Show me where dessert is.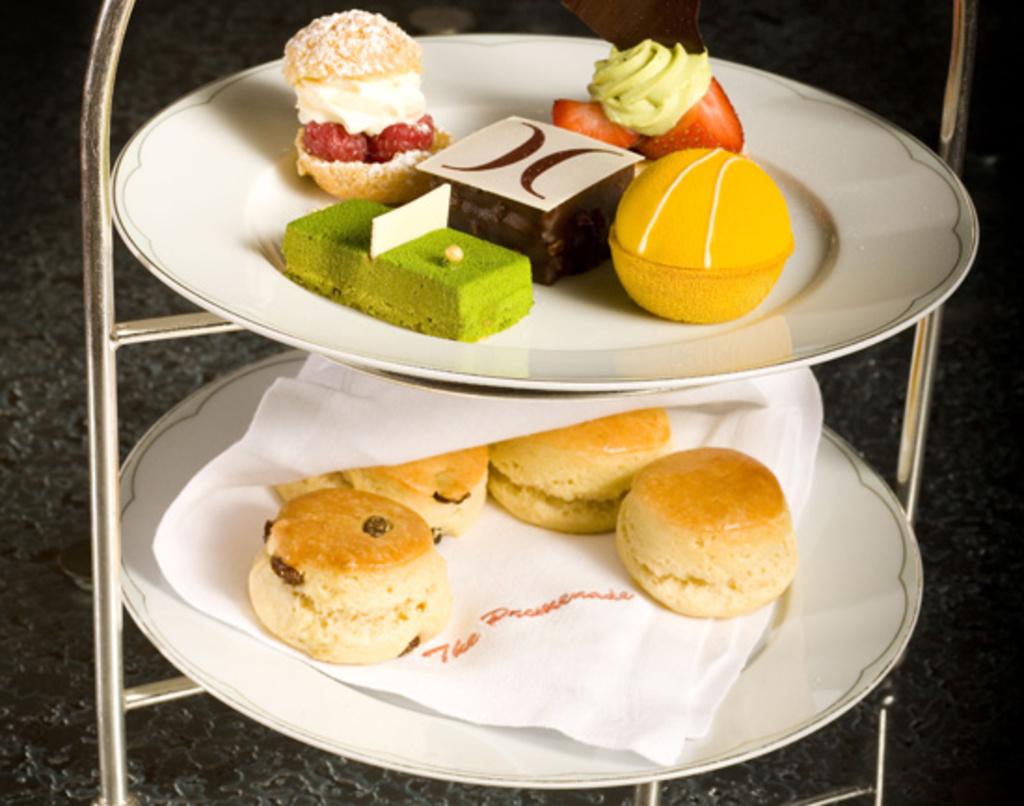
dessert is at <region>233, 484, 454, 676</region>.
